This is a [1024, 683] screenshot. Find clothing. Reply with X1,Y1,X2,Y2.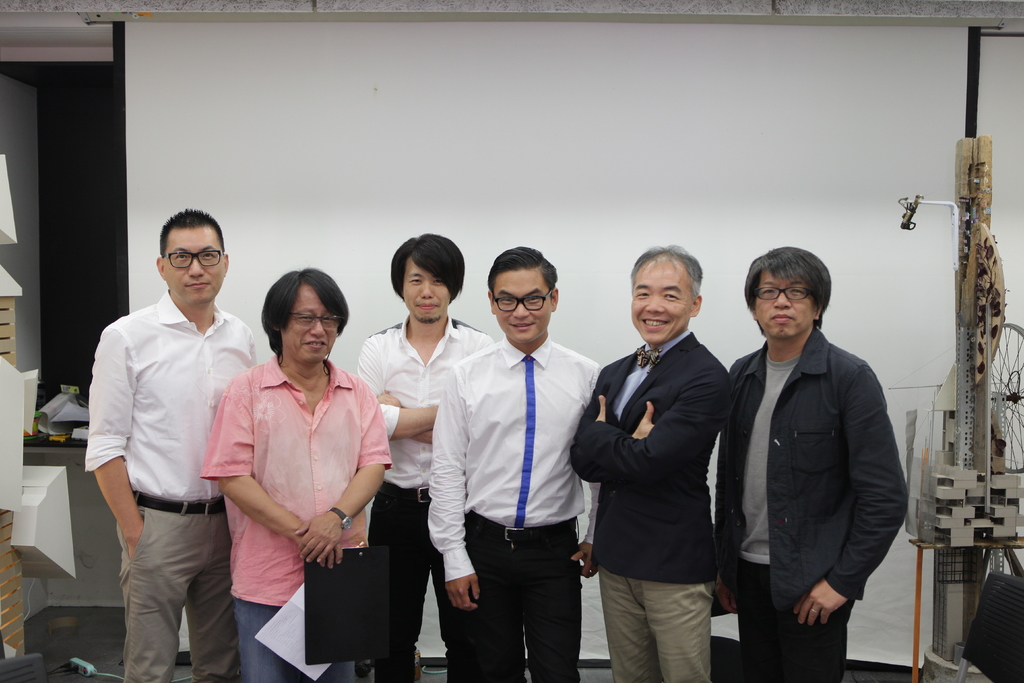
576,324,732,682.
